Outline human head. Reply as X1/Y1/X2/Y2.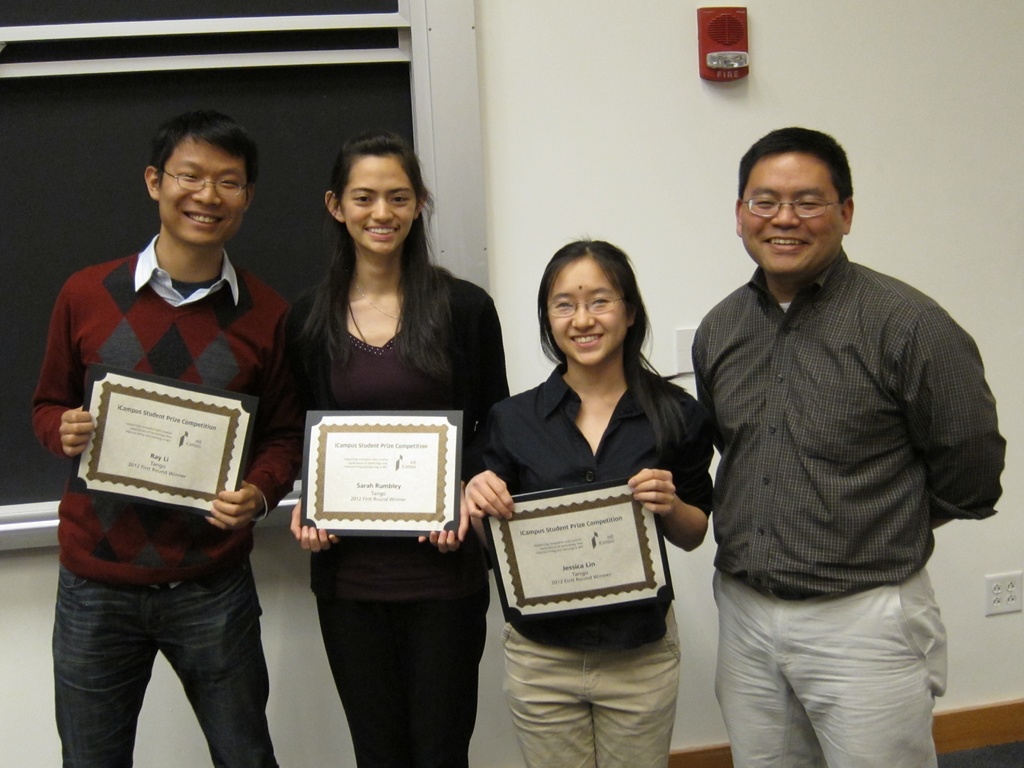
534/234/648/369.
